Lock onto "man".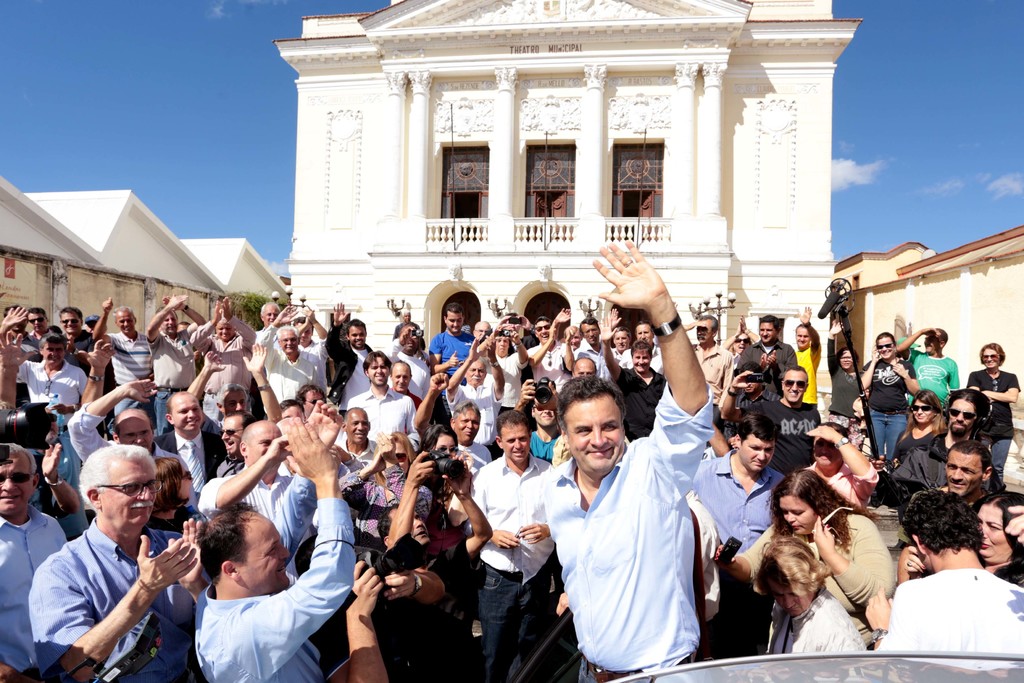
Locked: (x1=732, y1=314, x2=793, y2=393).
